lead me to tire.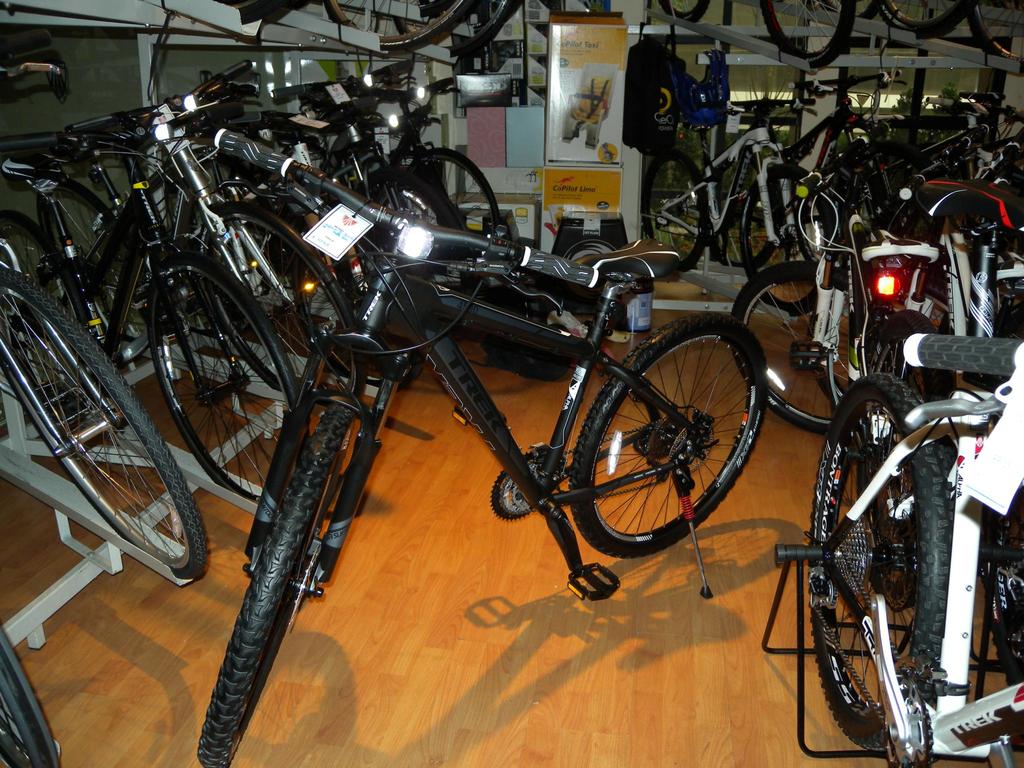
Lead to 758:1:860:68.
